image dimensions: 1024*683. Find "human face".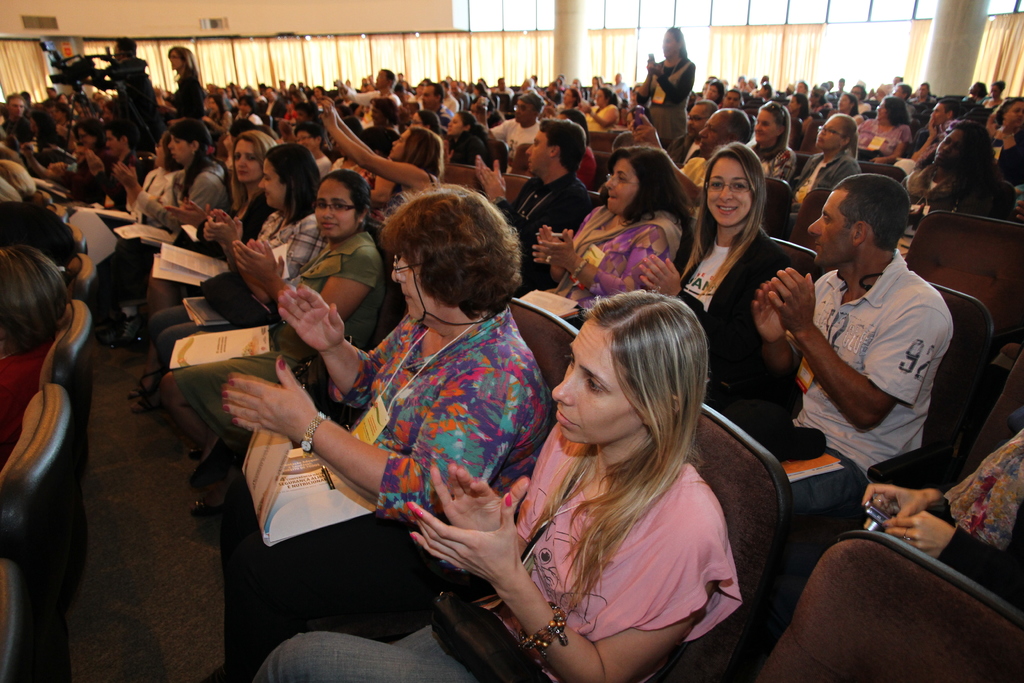
[x1=919, y1=86, x2=927, y2=97].
